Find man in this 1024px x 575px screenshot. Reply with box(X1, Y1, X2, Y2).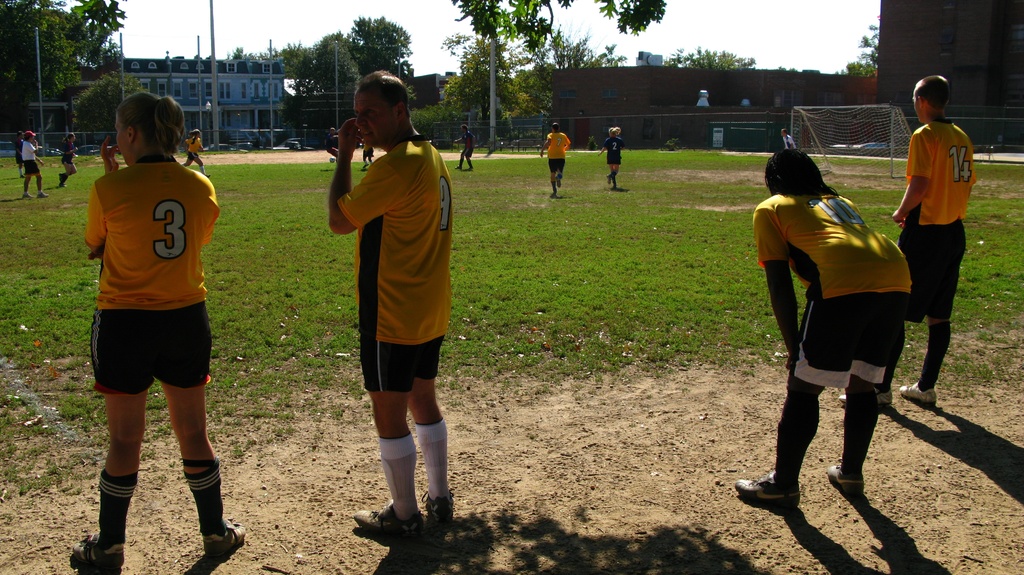
box(454, 125, 474, 172).
